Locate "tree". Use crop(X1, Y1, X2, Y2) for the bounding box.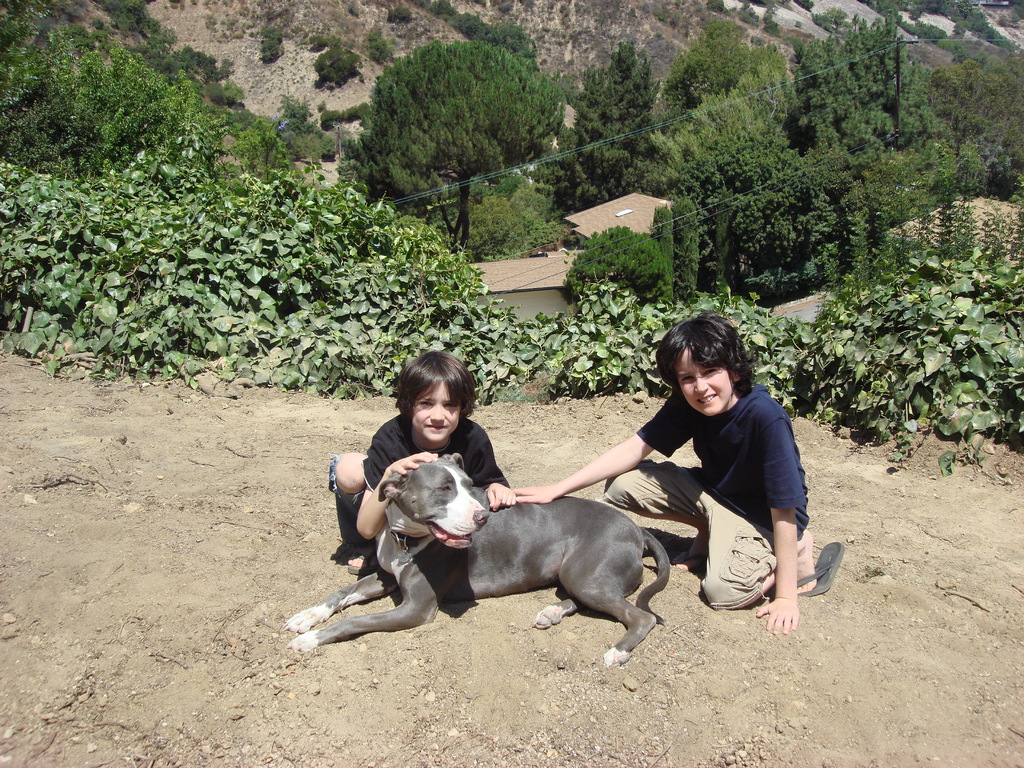
crop(278, 101, 306, 132).
